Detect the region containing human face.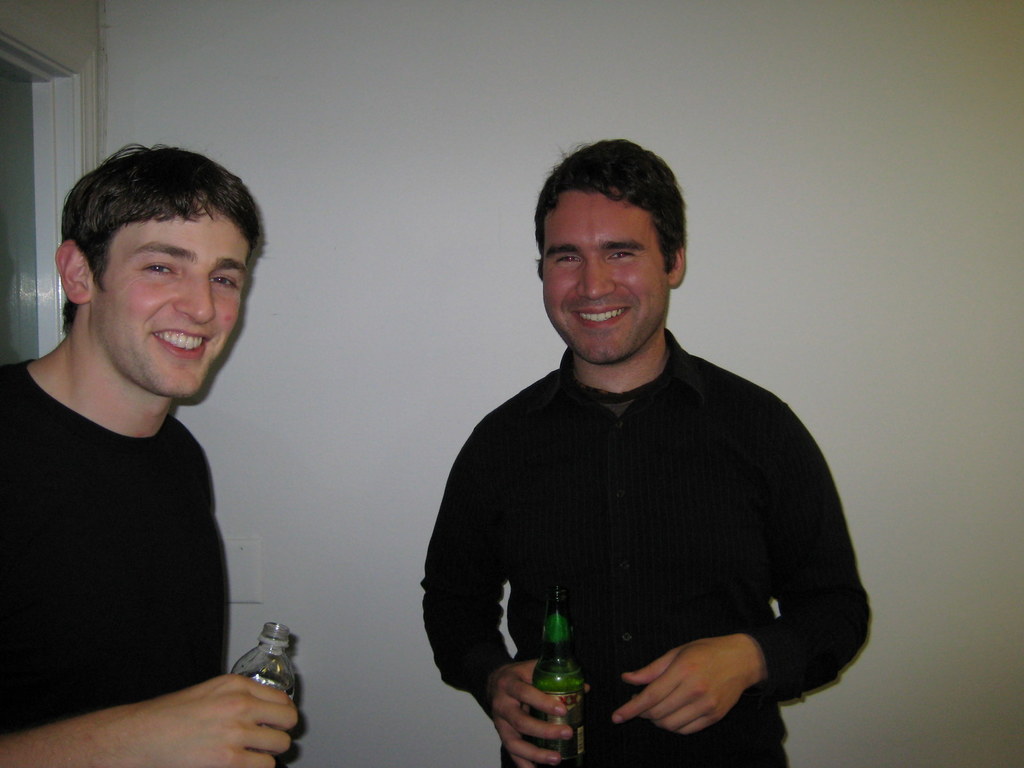
select_region(541, 193, 671, 365).
